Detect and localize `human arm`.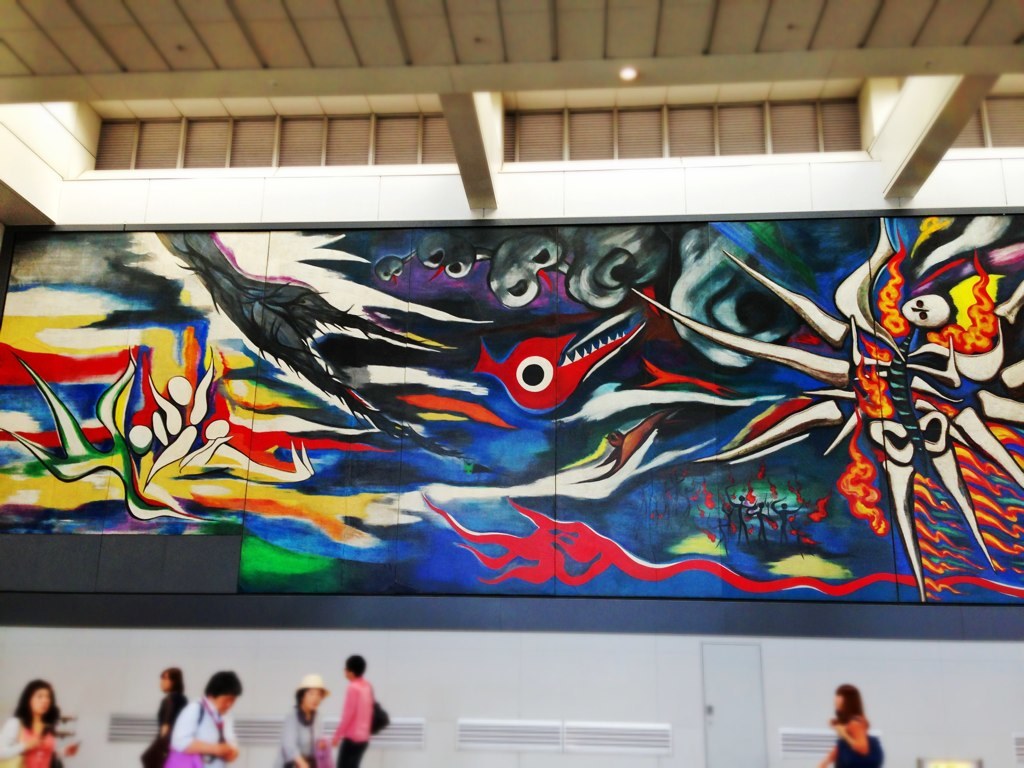
Localized at locate(816, 750, 844, 767).
